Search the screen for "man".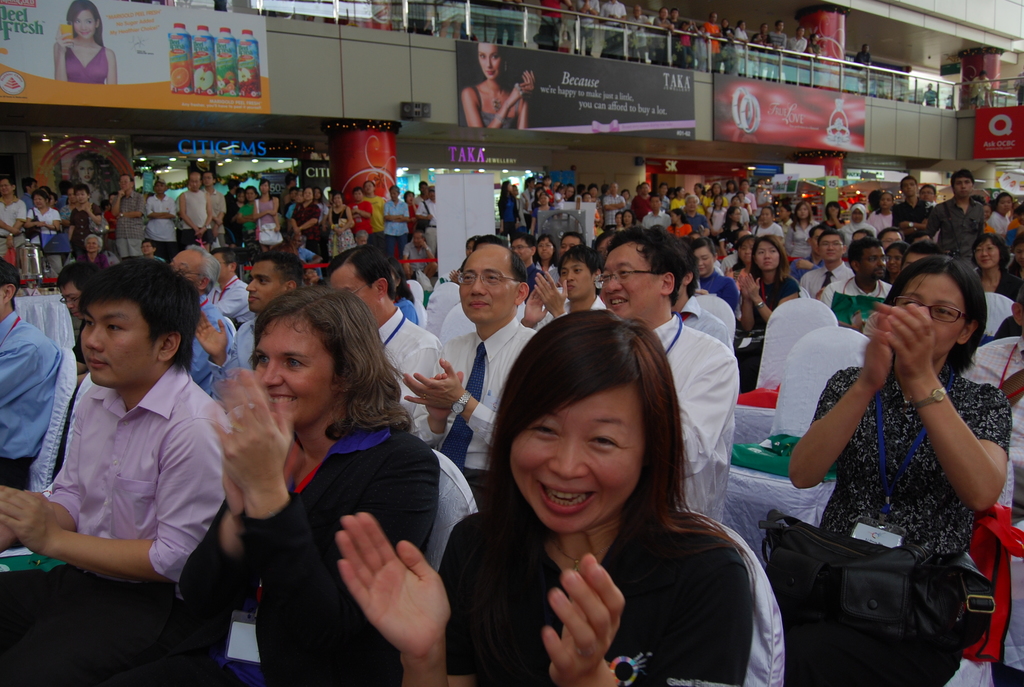
Found at [922, 182, 939, 210].
